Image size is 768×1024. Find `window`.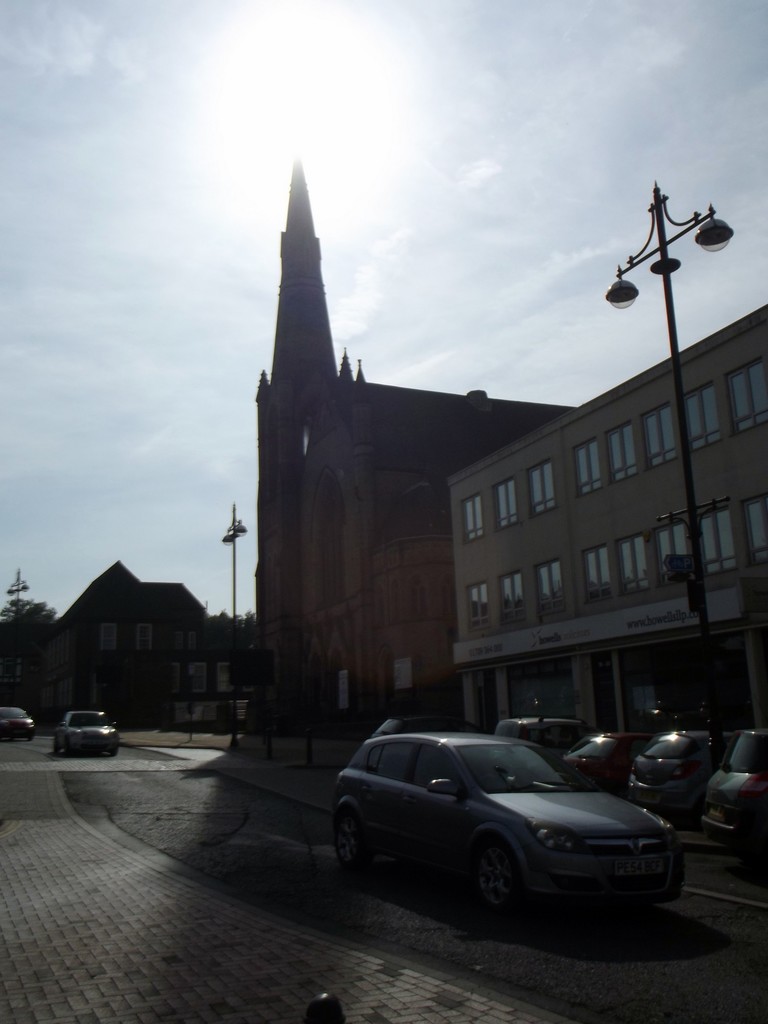
locate(733, 486, 767, 563).
